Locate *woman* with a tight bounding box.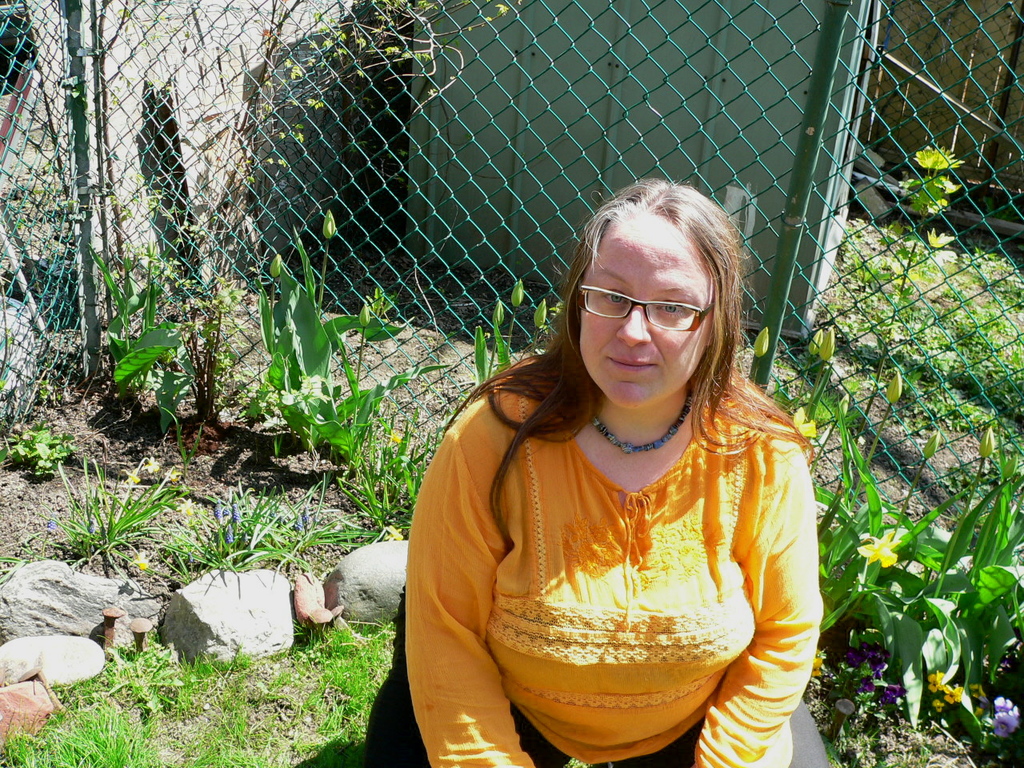
x1=392 y1=166 x2=836 y2=767.
